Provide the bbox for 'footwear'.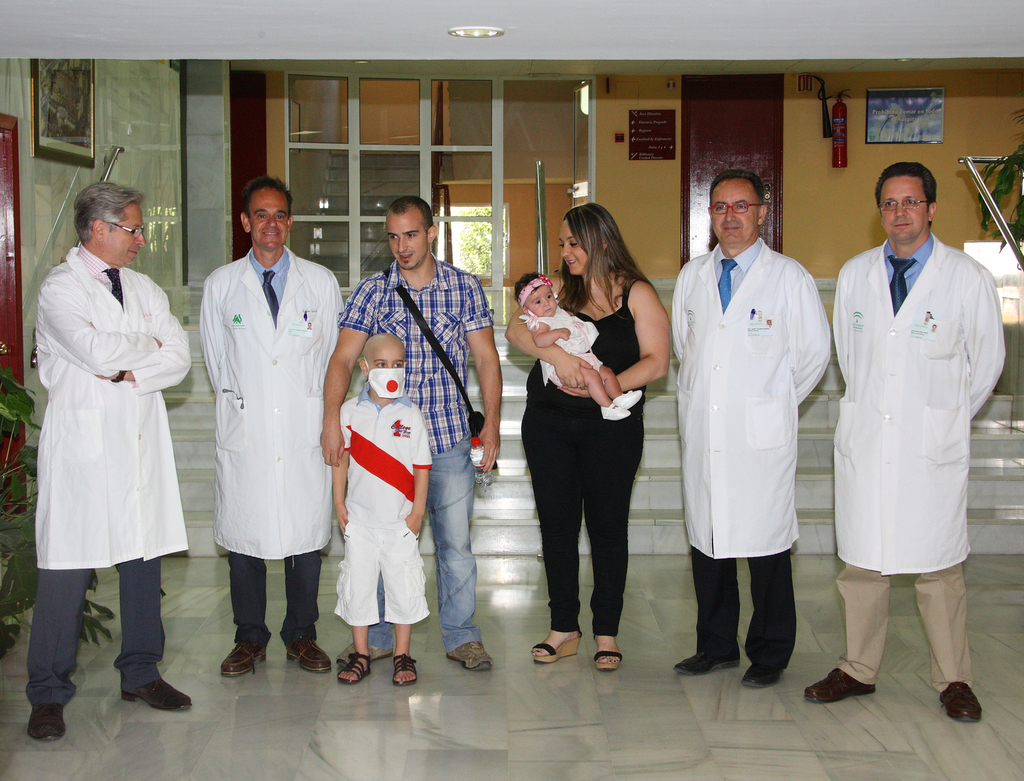
(x1=25, y1=705, x2=70, y2=743).
